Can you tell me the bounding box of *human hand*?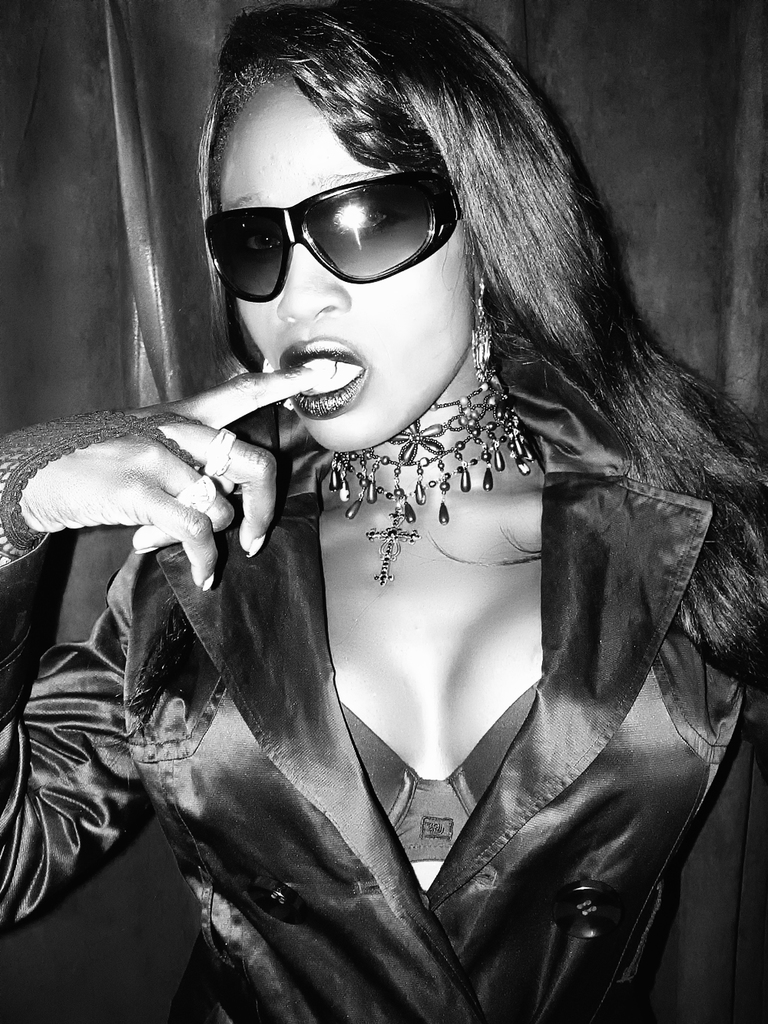
(59, 396, 296, 588).
